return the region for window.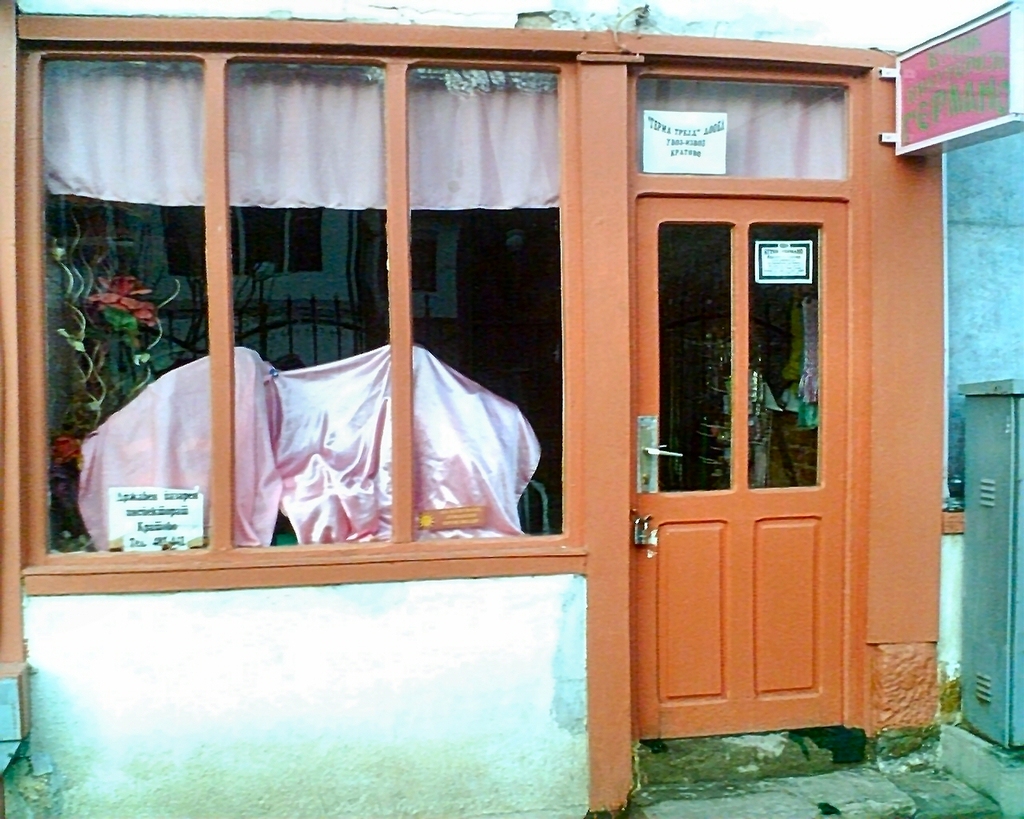
(38,50,220,555).
